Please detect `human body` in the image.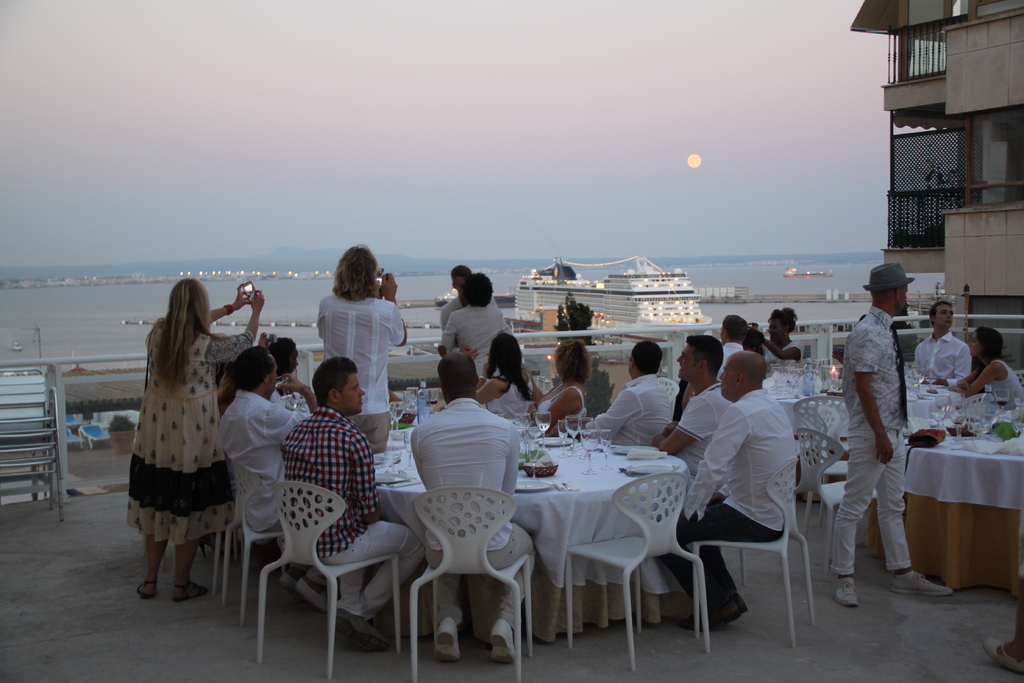
<bbox>225, 384, 319, 534</bbox>.
